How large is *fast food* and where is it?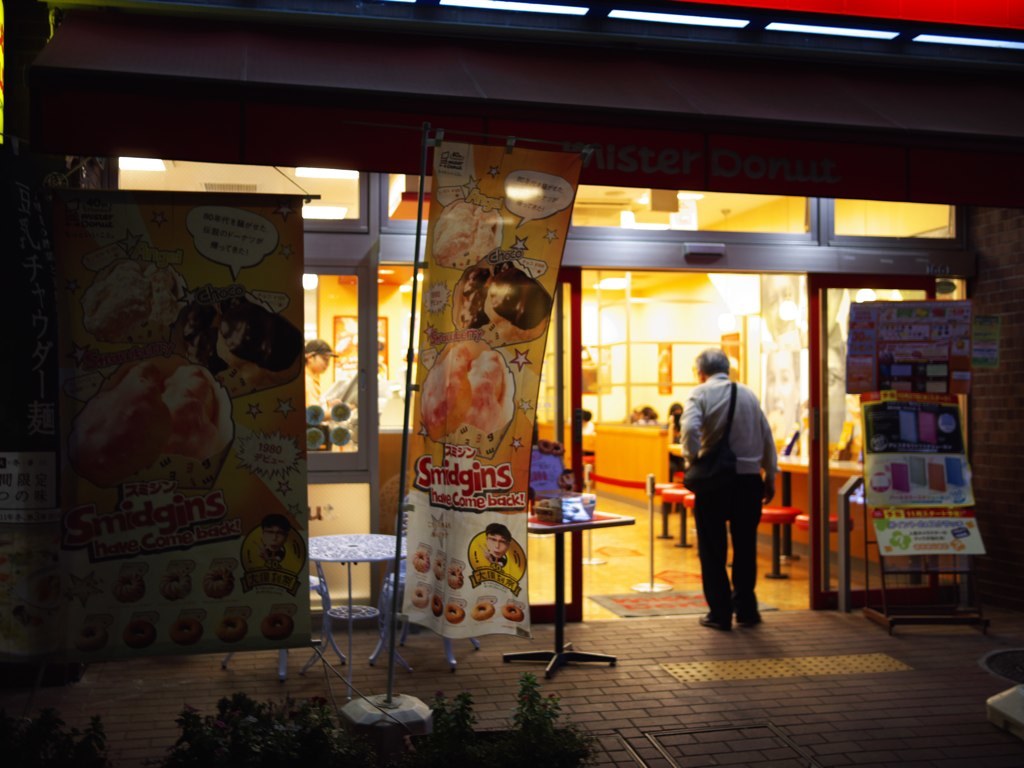
Bounding box: pyautogui.locateOnScreen(216, 613, 245, 641).
